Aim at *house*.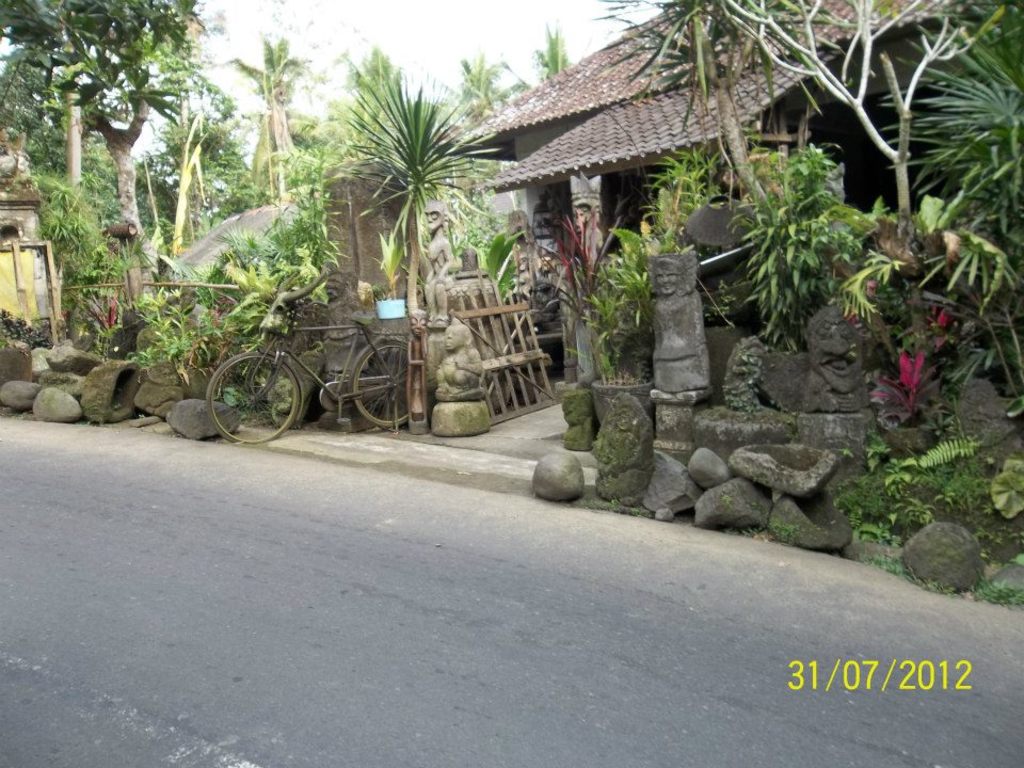
Aimed at x1=0 y1=131 x2=69 y2=315.
